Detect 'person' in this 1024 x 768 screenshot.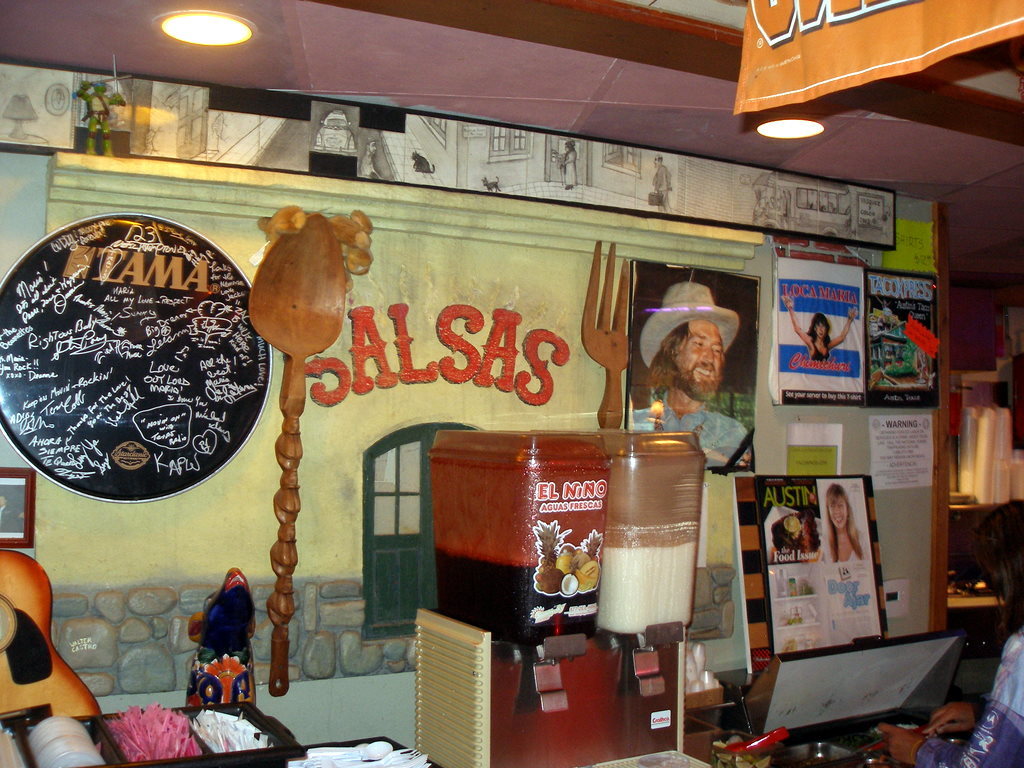
Detection: <box>880,497,1023,767</box>.
